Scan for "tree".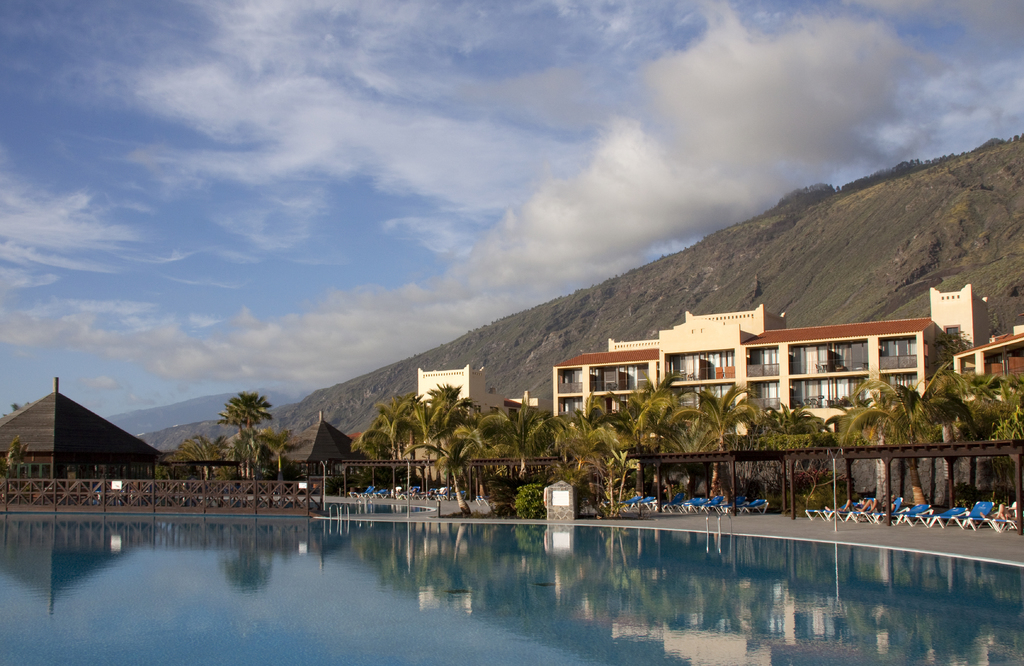
Scan result: (left=470, top=391, right=568, bottom=478).
